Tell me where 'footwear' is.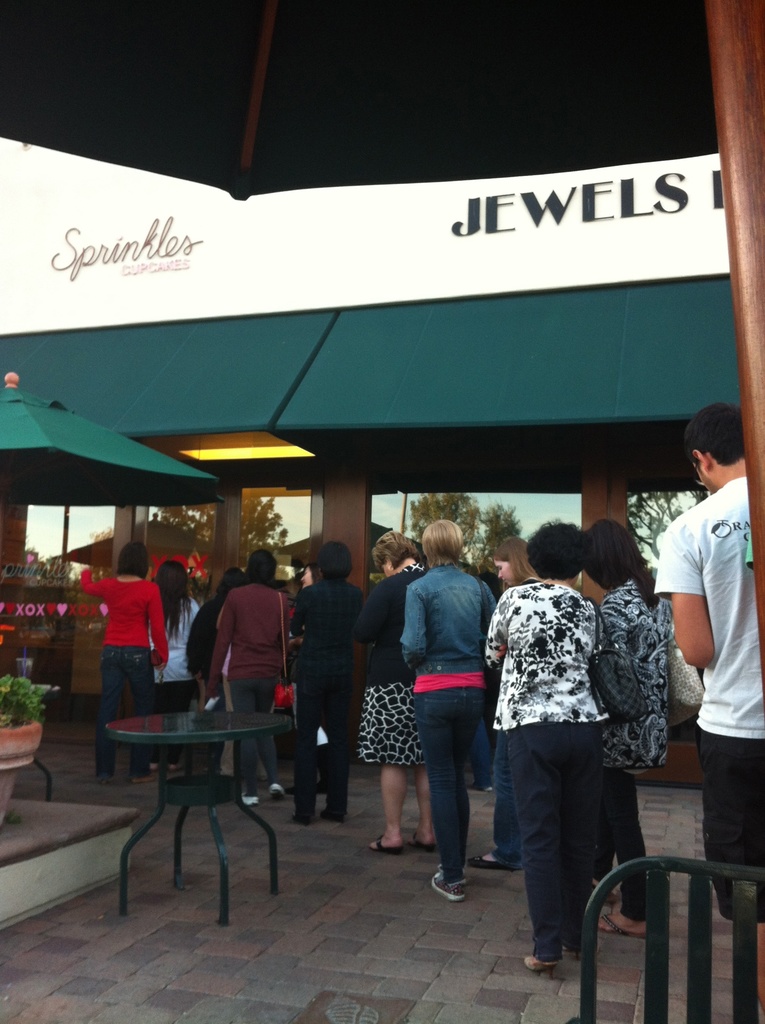
'footwear' is at [left=430, top=872, right=467, bottom=899].
